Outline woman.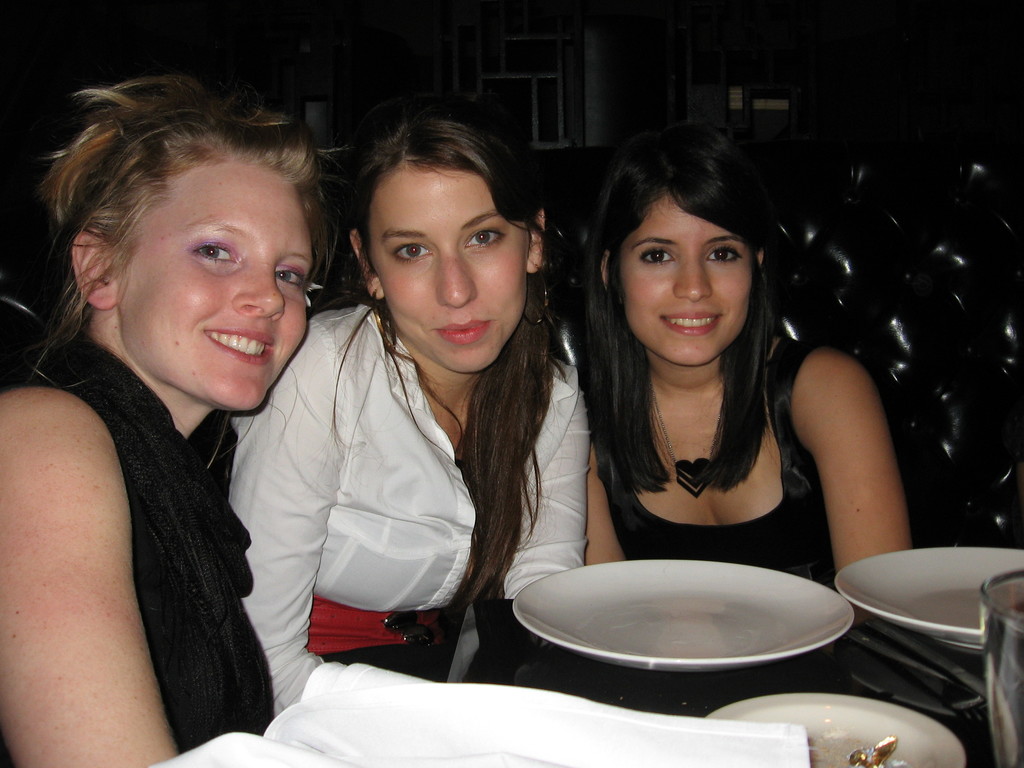
Outline: [left=0, top=67, right=345, bottom=767].
